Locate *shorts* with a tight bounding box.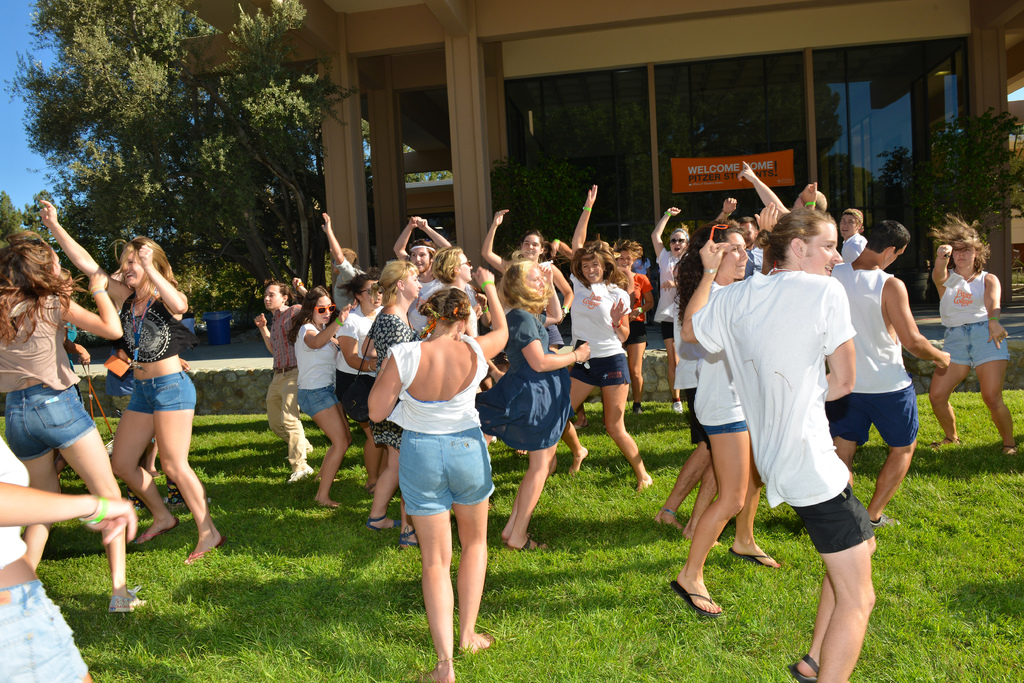
<box>0,576,85,682</box>.
